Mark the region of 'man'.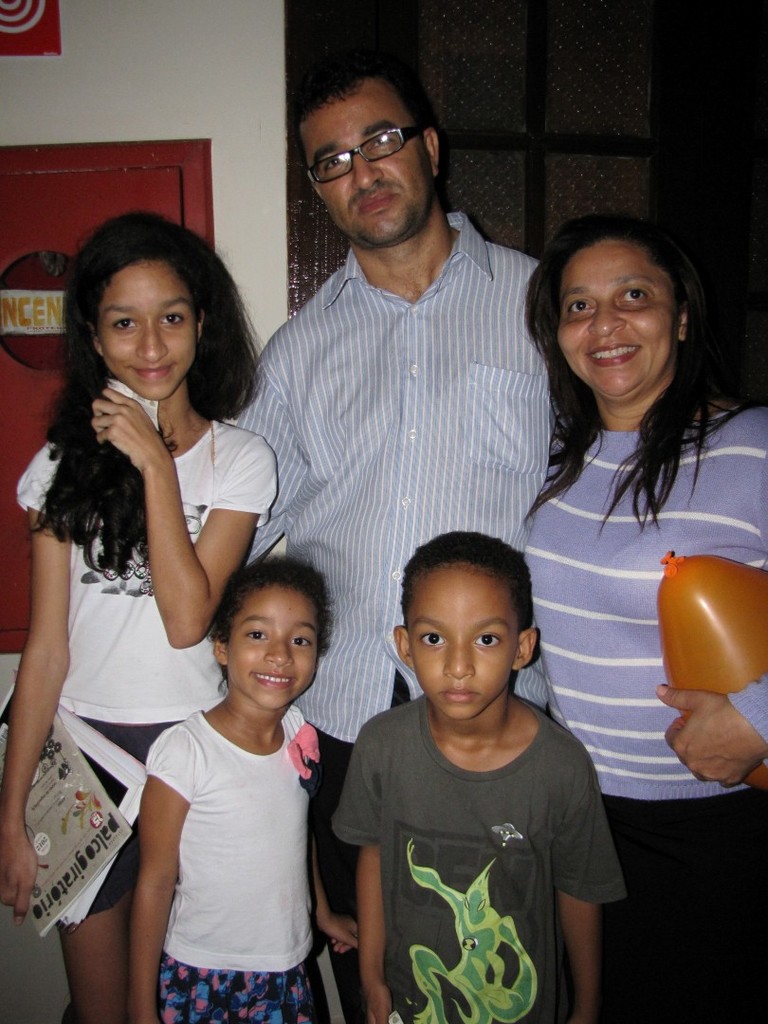
Region: (202, 94, 565, 834).
